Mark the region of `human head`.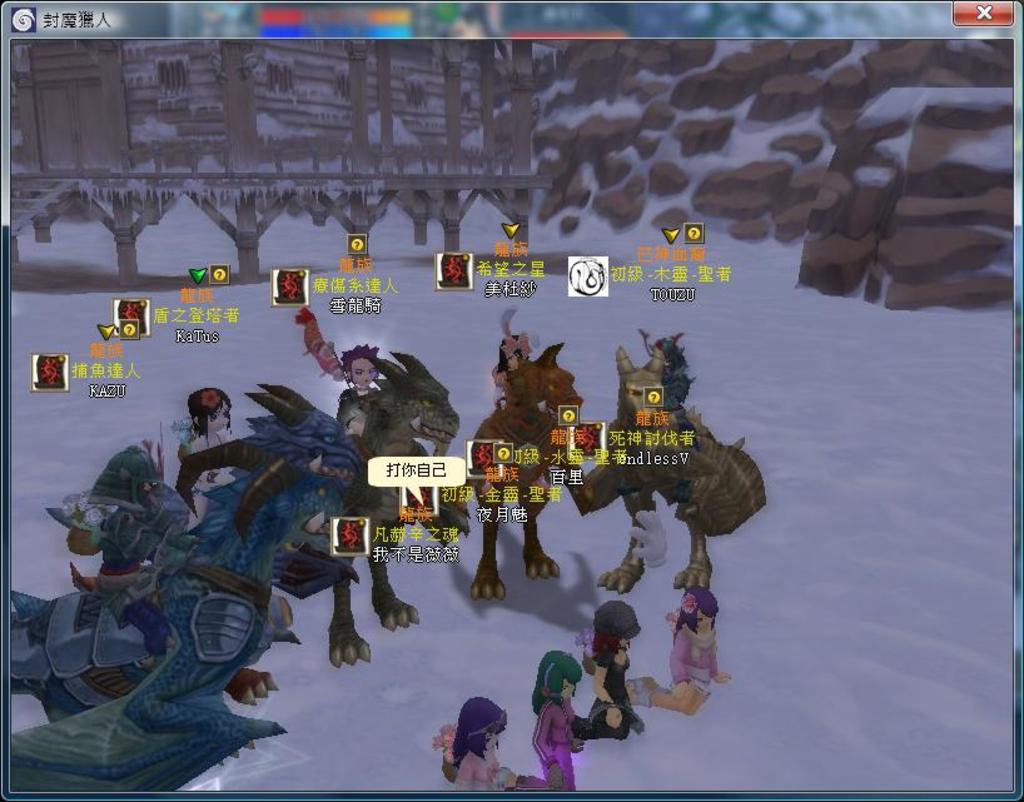
Region: <region>494, 337, 530, 372</region>.
